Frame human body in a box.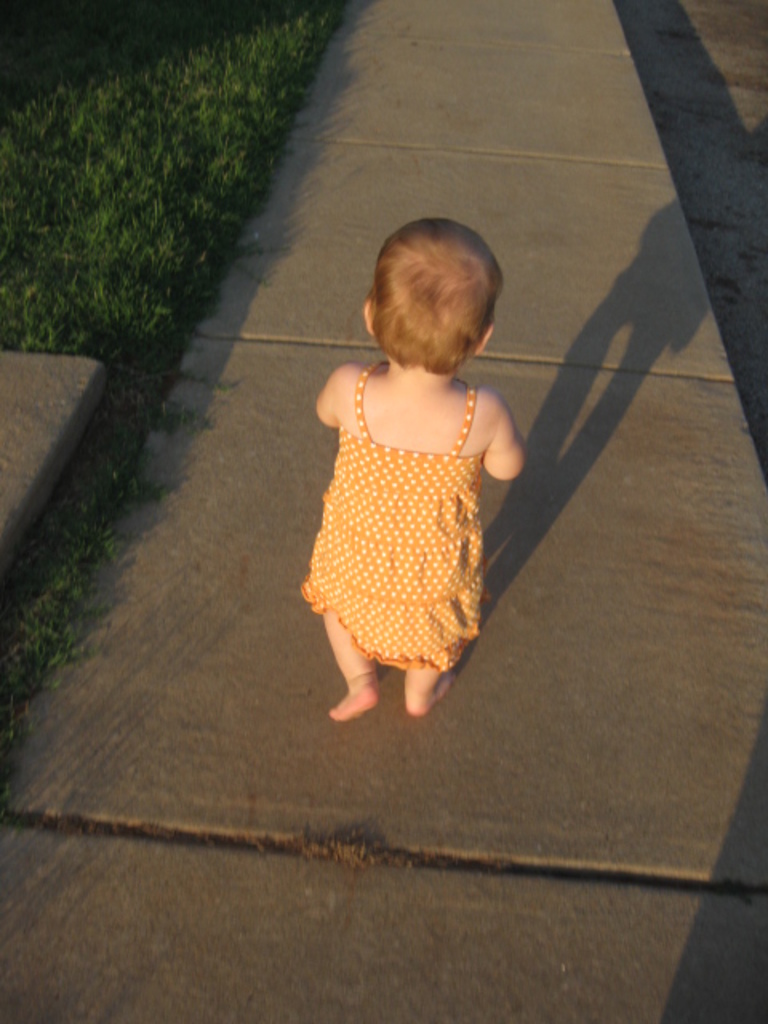
region(299, 213, 506, 723).
